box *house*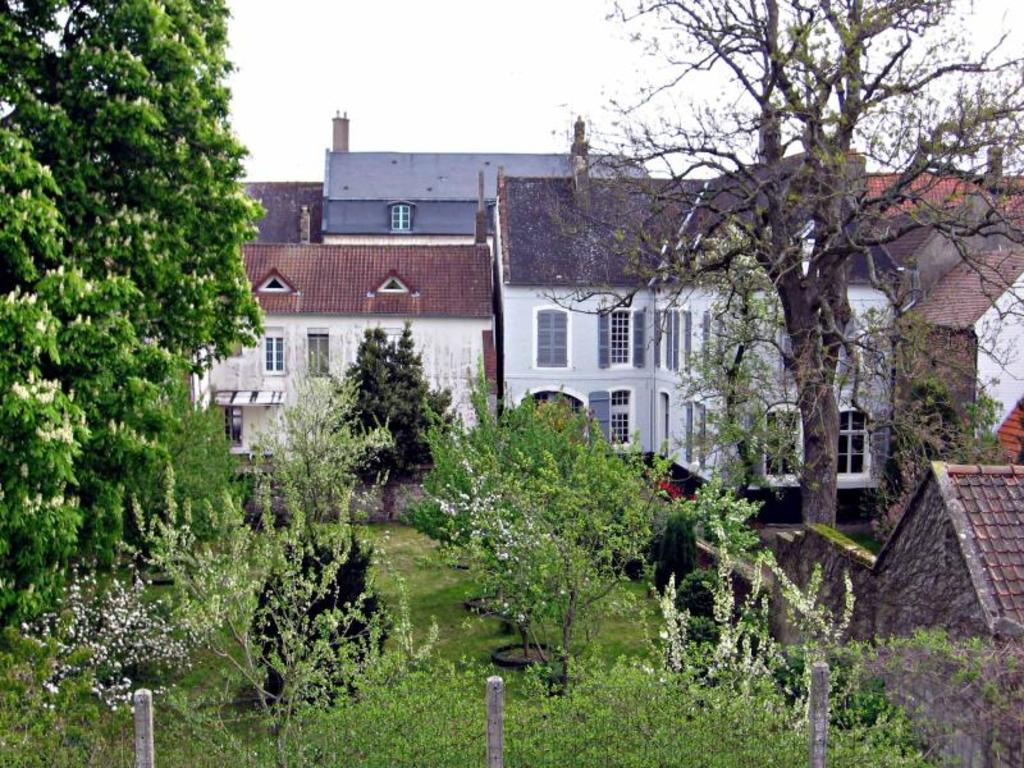
select_region(756, 451, 1023, 736)
